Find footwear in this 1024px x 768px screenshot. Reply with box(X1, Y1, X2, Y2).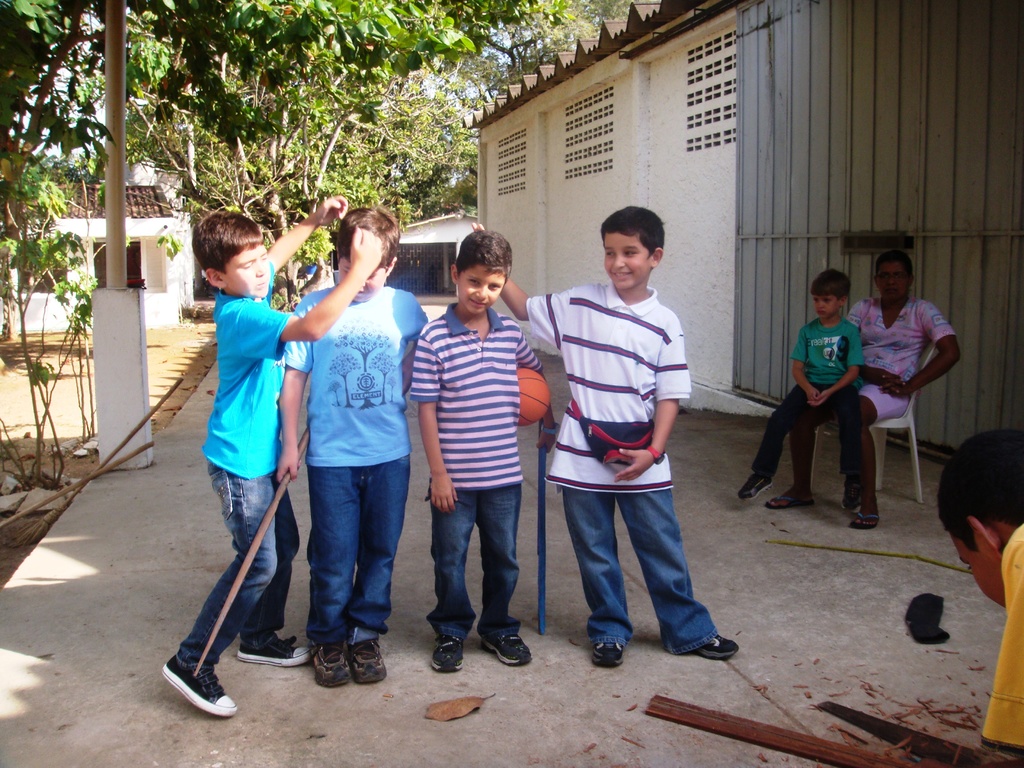
box(347, 640, 389, 684).
